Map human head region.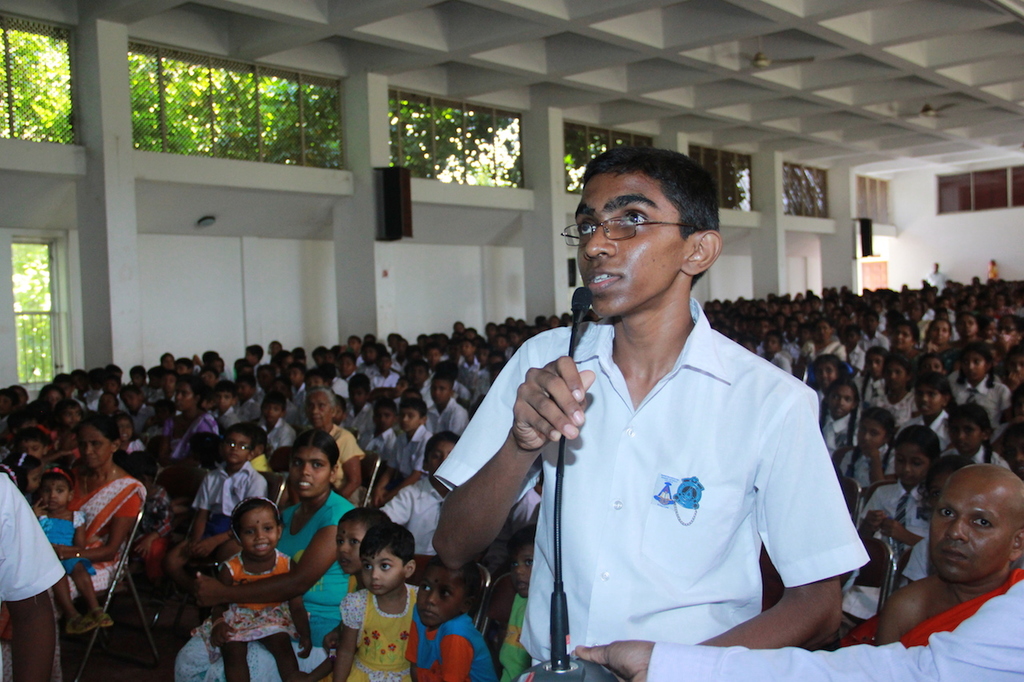
Mapped to {"left": 414, "top": 558, "right": 473, "bottom": 633}.
